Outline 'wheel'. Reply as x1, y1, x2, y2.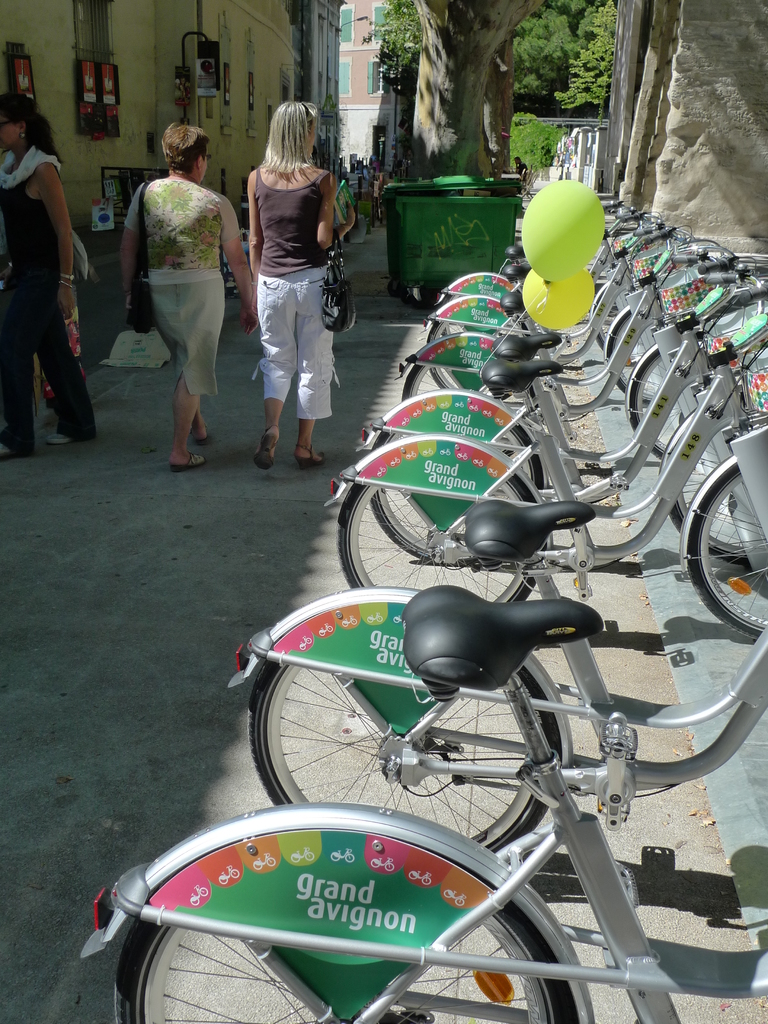
607, 310, 655, 401.
